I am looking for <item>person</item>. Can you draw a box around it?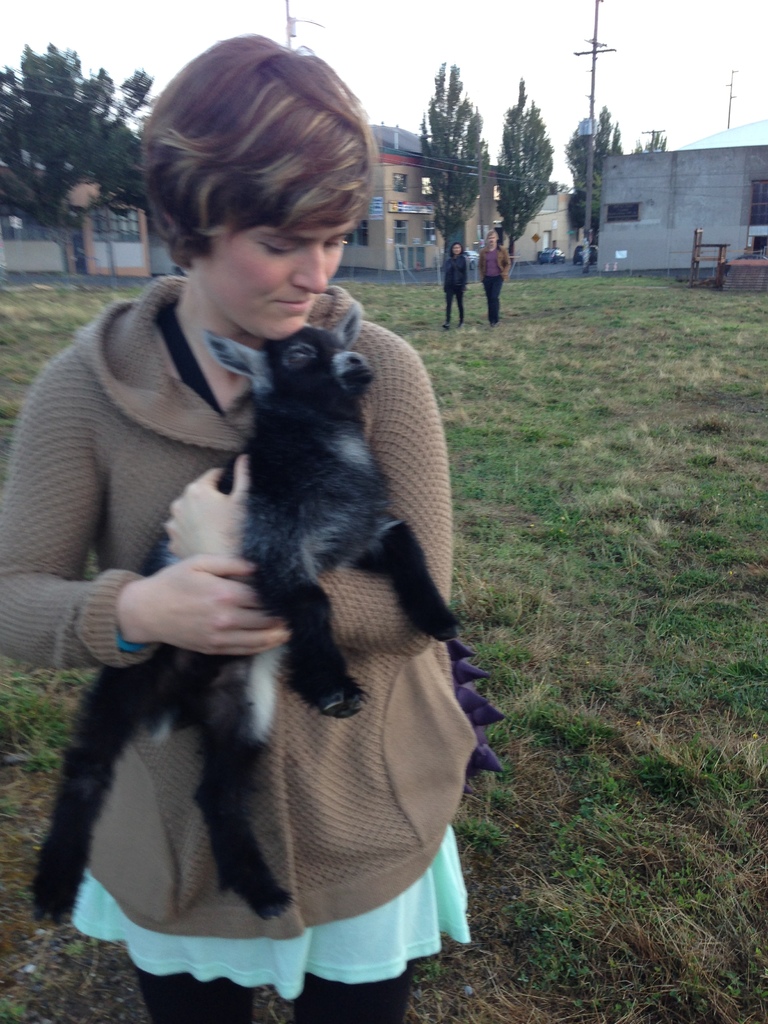
Sure, the bounding box is [0, 35, 500, 1023].
